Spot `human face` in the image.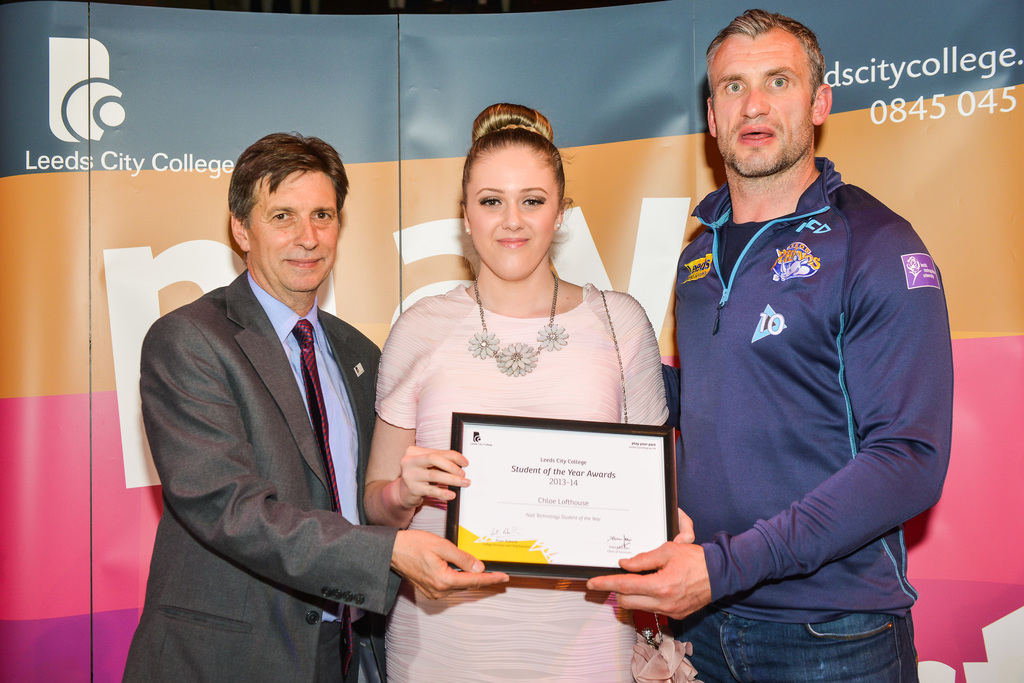
`human face` found at Rect(703, 28, 812, 174).
